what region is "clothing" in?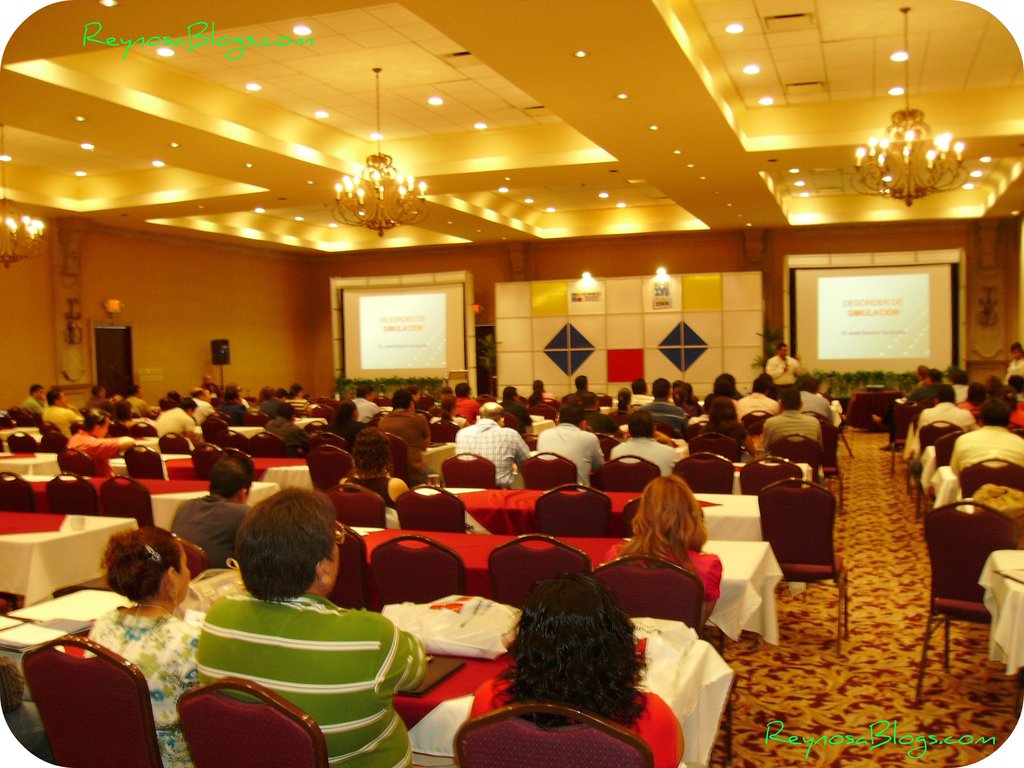
84,599,199,767.
